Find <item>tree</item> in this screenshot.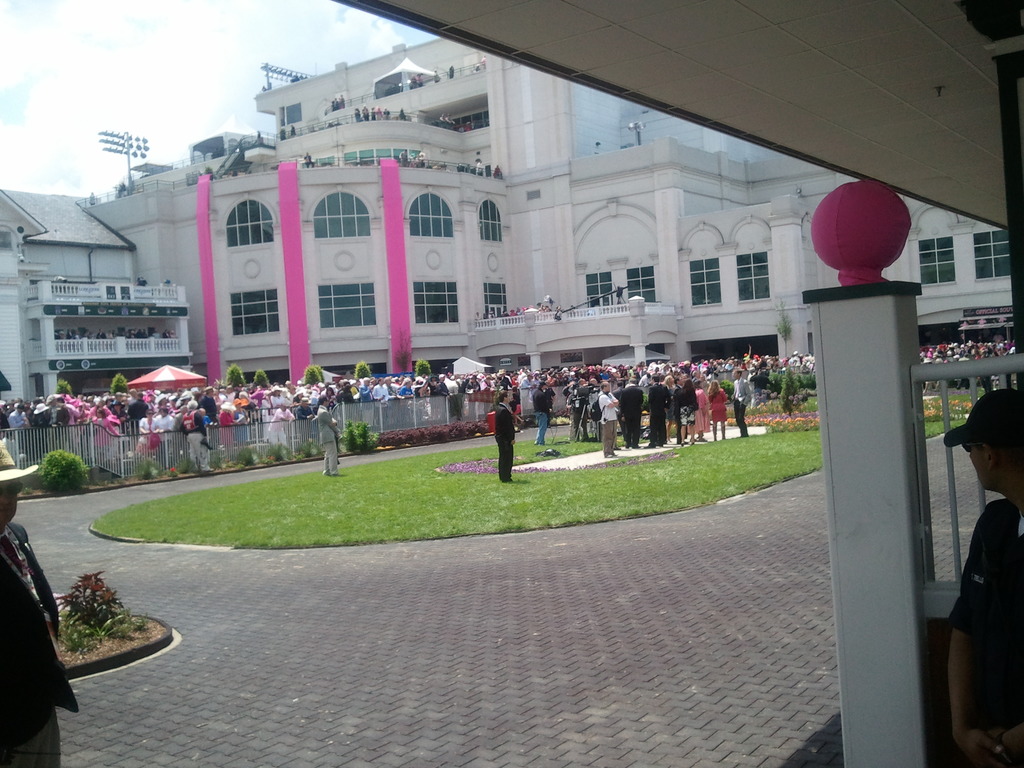
The bounding box for <item>tree</item> is 417/358/433/381.
